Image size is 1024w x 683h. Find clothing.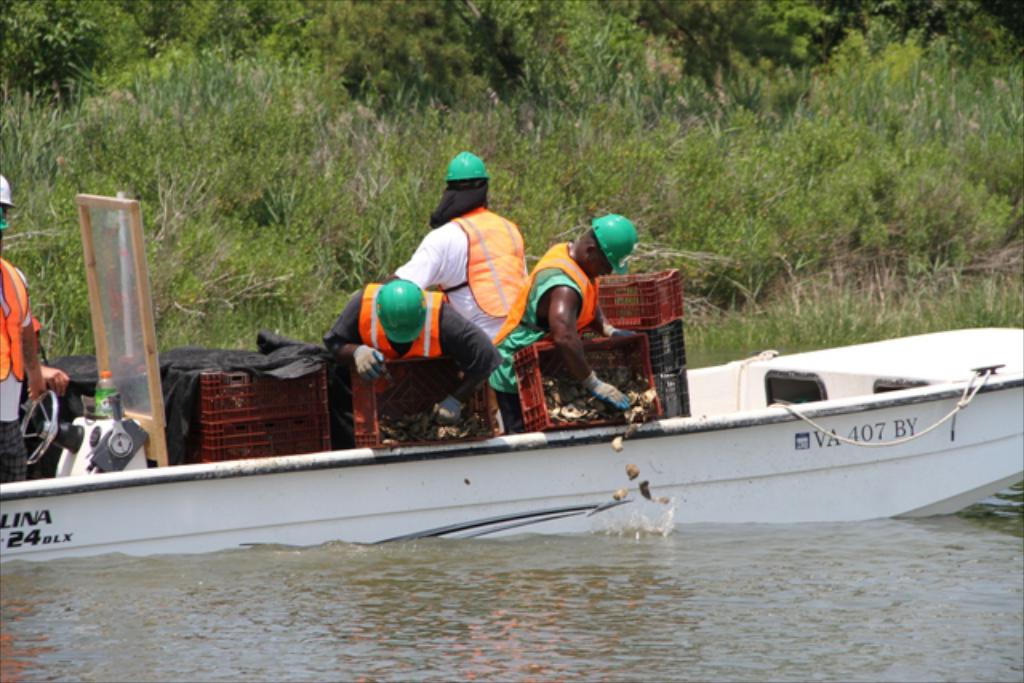
(0, 256, 42, 481).
